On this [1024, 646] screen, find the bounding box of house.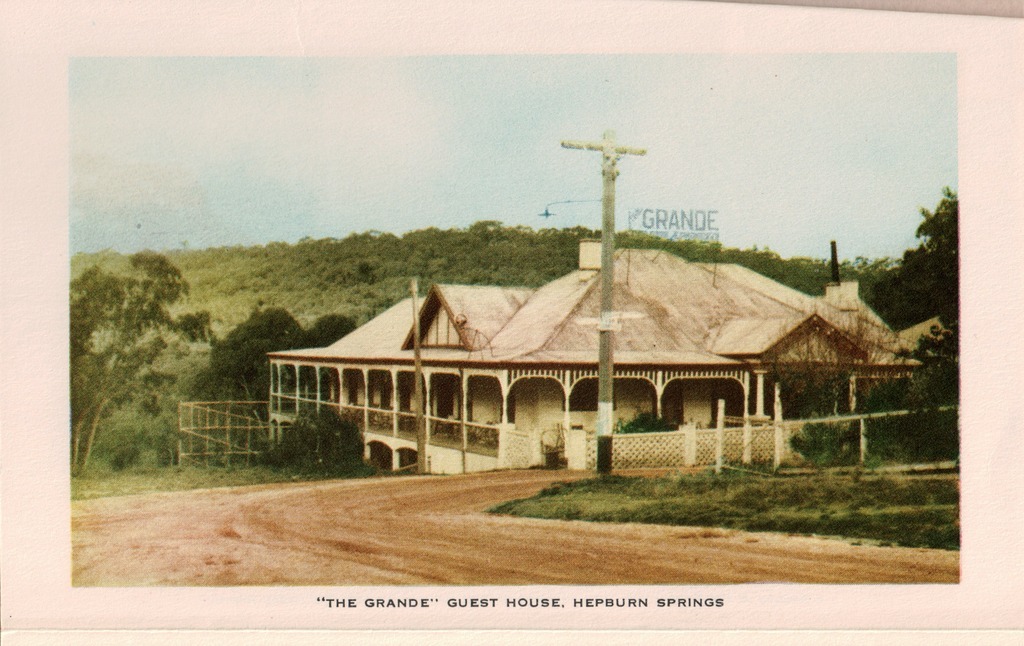
Bounding box: 252, 230, 924, 500.
